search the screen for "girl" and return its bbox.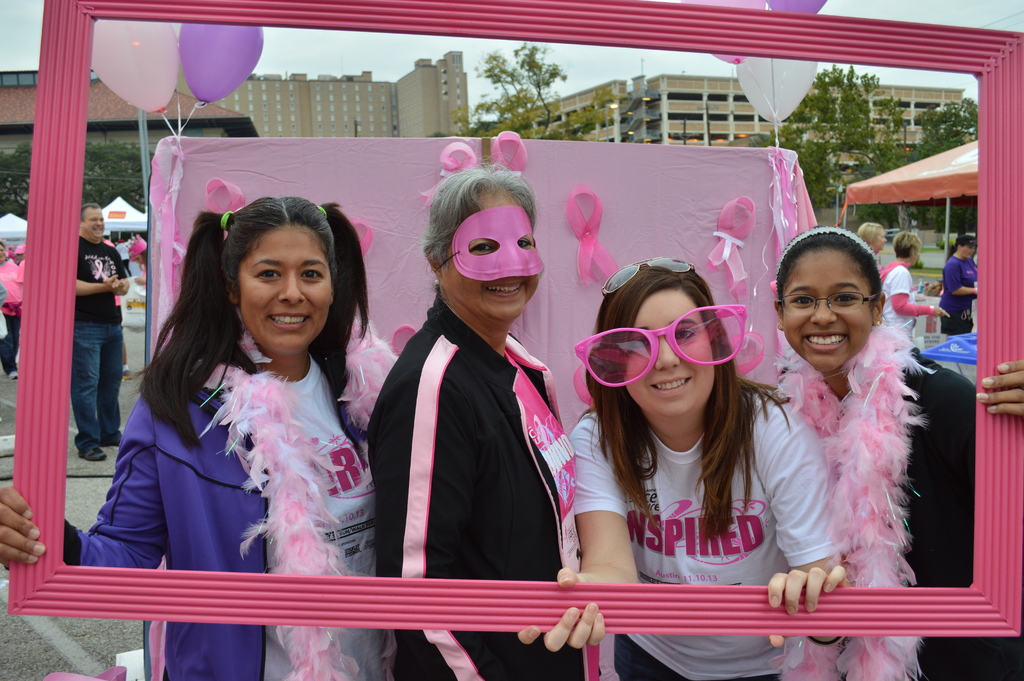
Found: region(787, 231, 1023, 680).
